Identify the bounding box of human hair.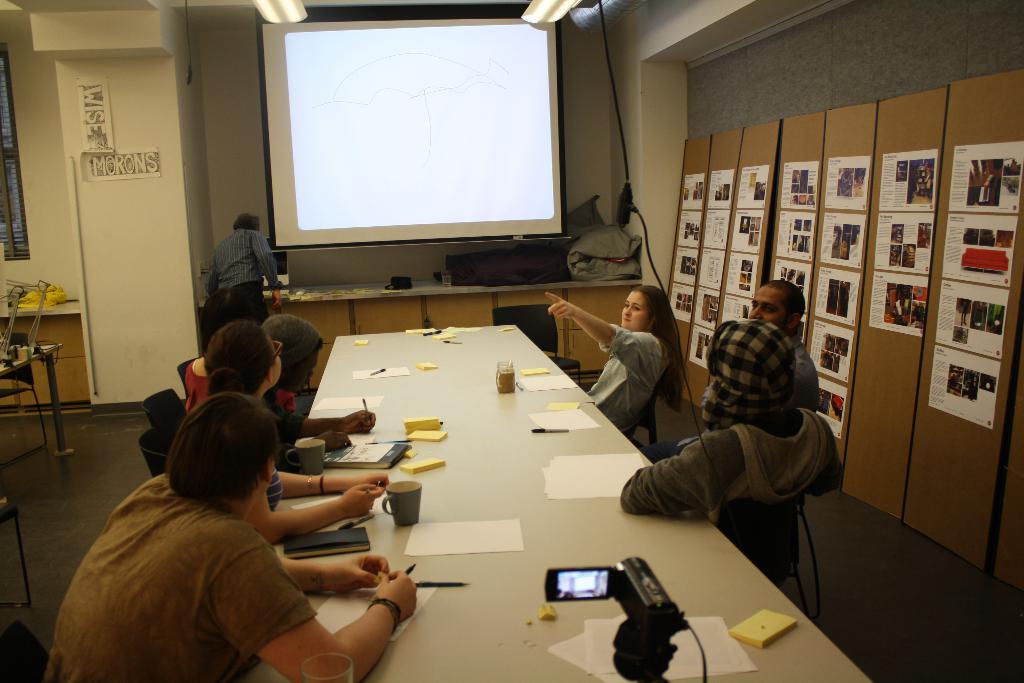
633,286,685,415.
